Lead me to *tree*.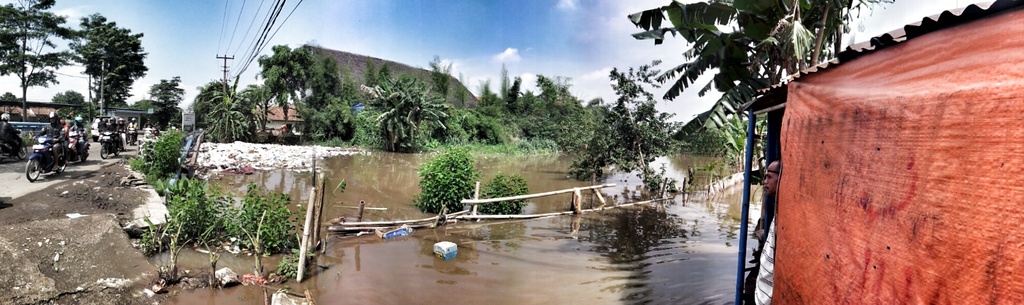
Lead to detection(195, 78, 273, 142).
